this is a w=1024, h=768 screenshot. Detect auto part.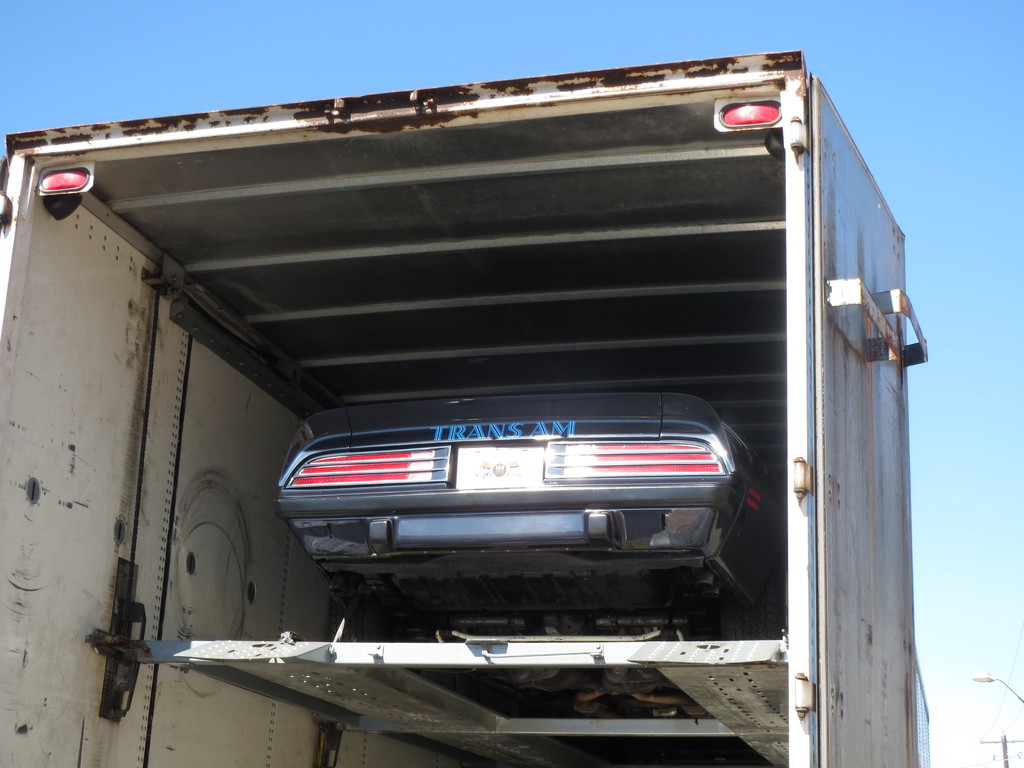
(left=274, top=396, right=748, bottom=491).
